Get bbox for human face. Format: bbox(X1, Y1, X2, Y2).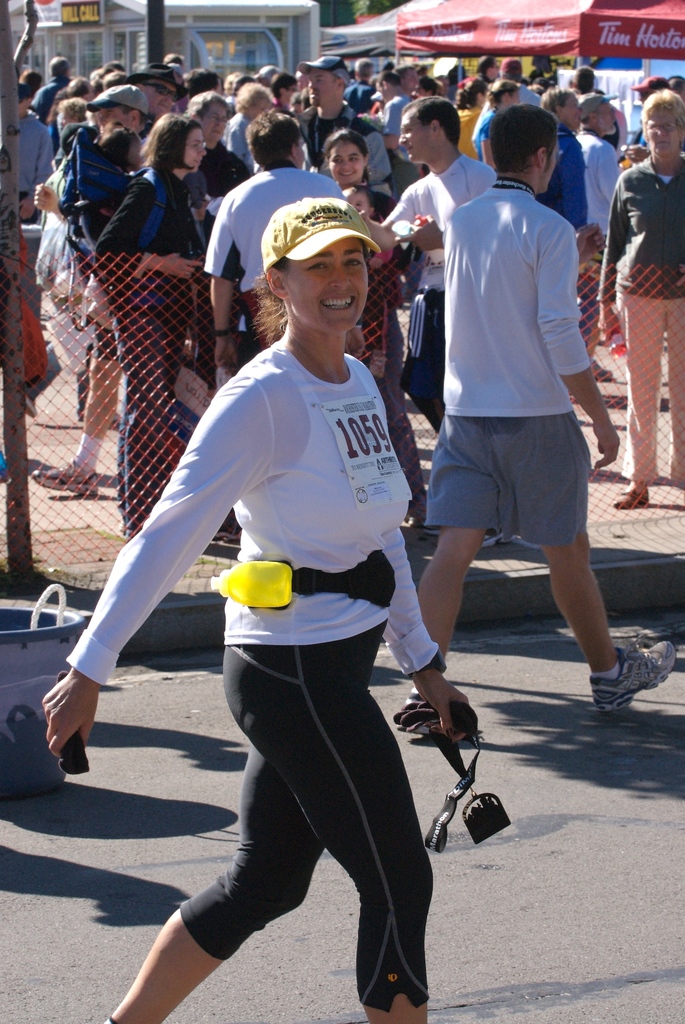
bbox(183, 128, 207, 173).
